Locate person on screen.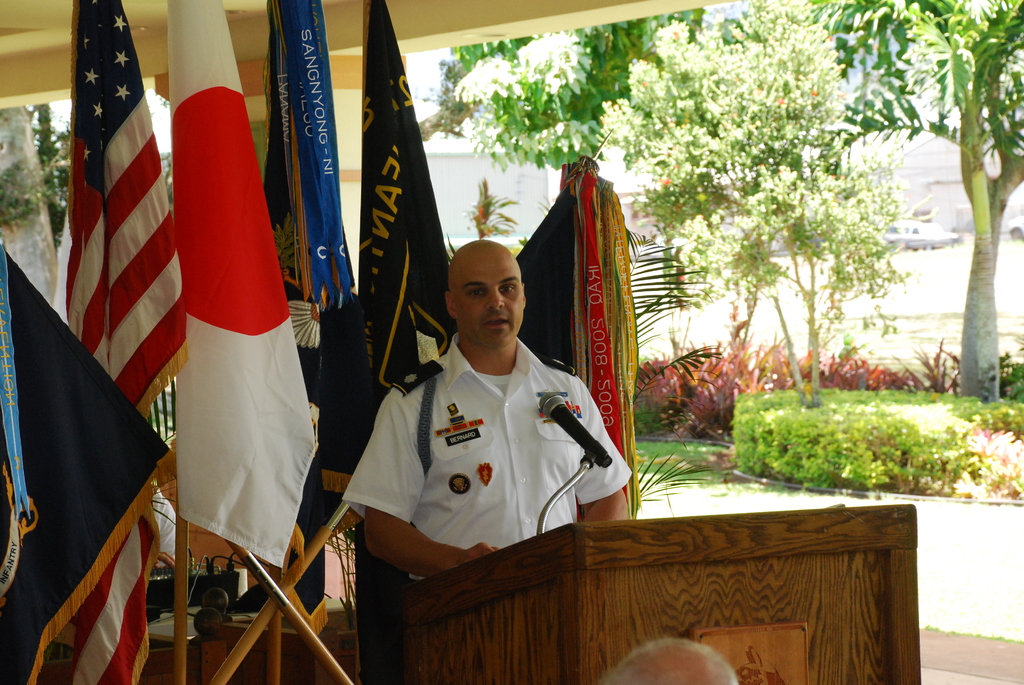
On screen at 601/637/742/684.
